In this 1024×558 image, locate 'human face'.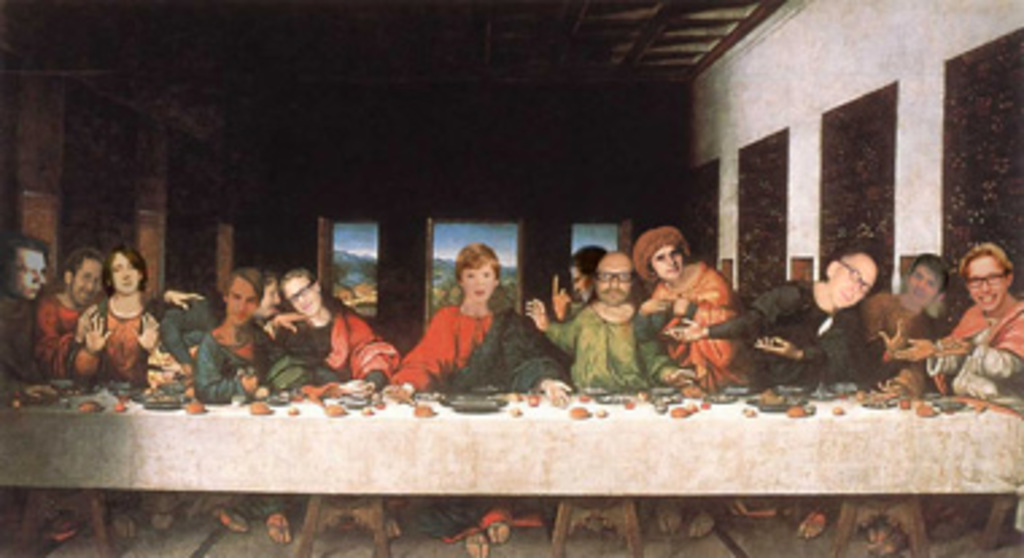
Bounding box: bbox(13, 248, 40, 302).
